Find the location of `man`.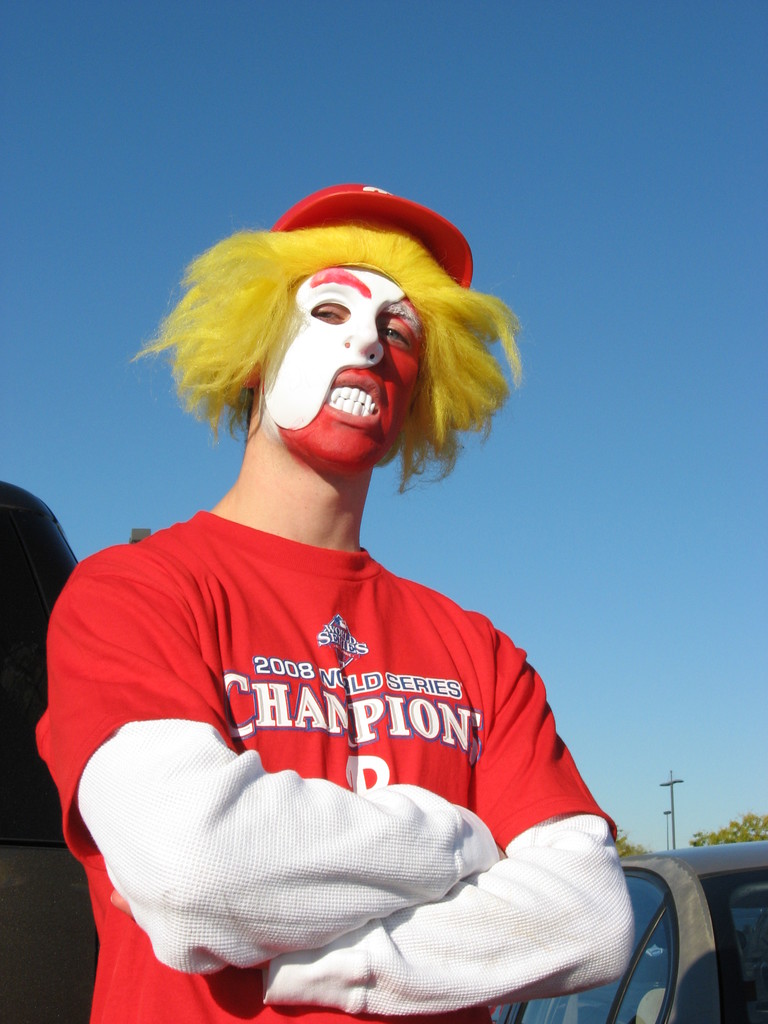
Location: left=0, top=476, right=76, bottom=847.
